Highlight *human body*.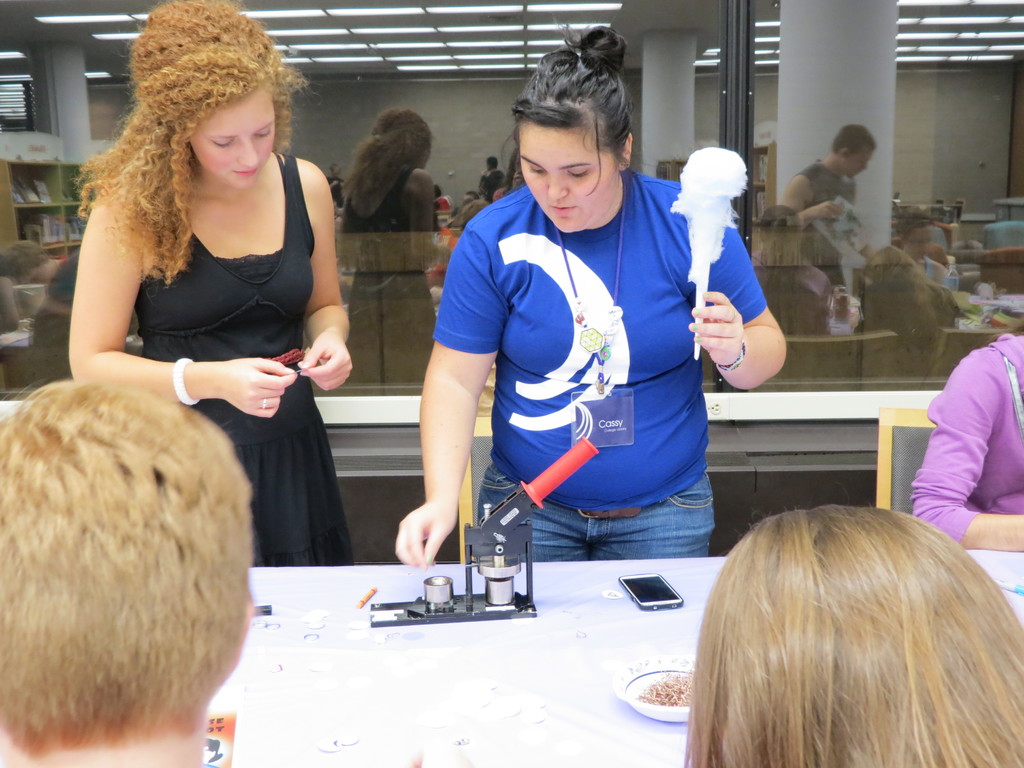
Highlighted region: box=[774, 124, 884, 303].
